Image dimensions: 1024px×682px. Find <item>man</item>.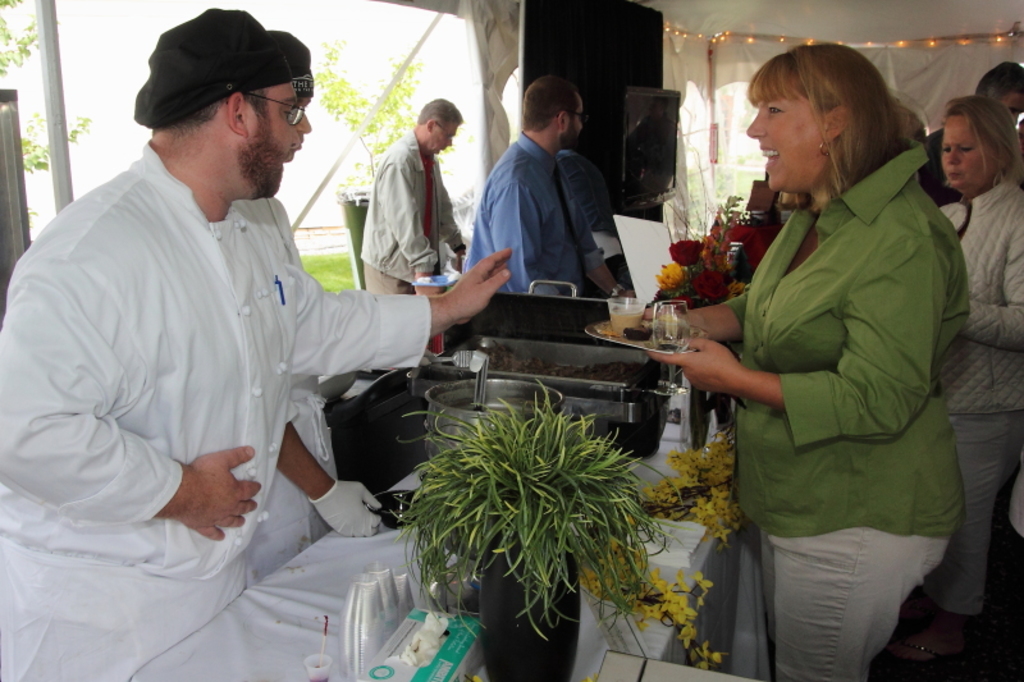
(left=465, top=77, right=636, bottom=298).
